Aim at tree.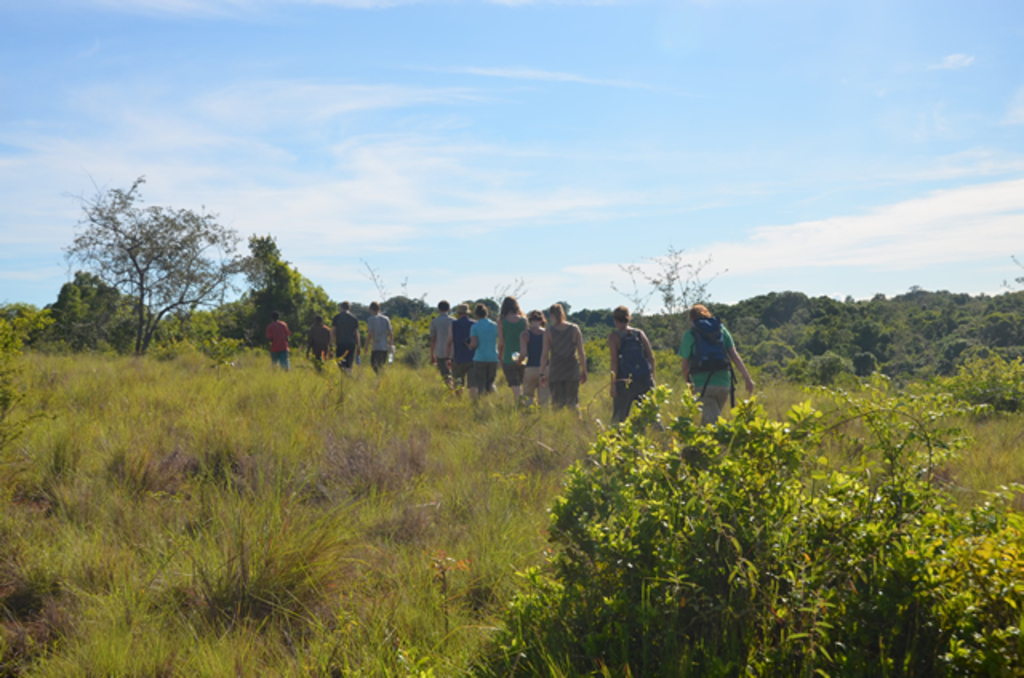
Aimed at [634,288,1022,393].
